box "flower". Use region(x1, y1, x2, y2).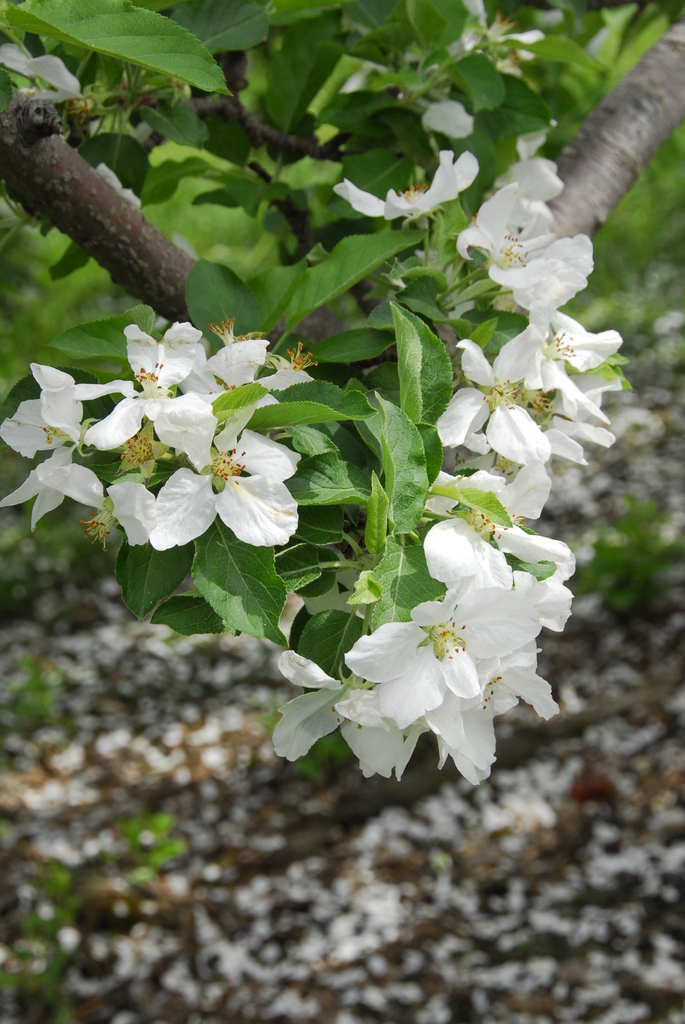
region(341, 148, 479, 228).
